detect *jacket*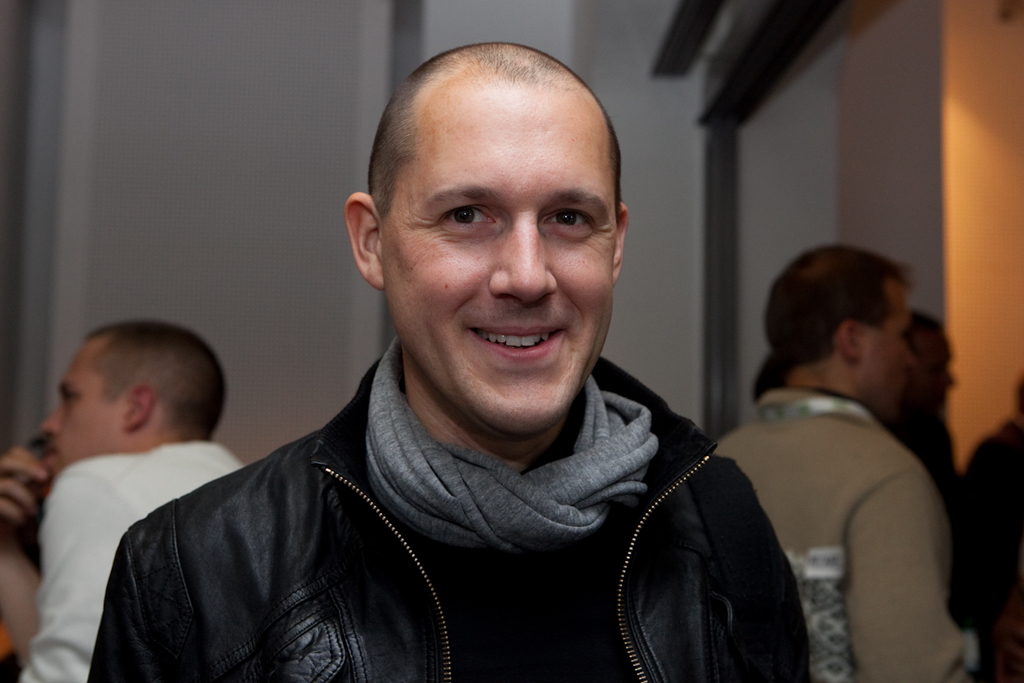
box(79, 341, 795, 682)
